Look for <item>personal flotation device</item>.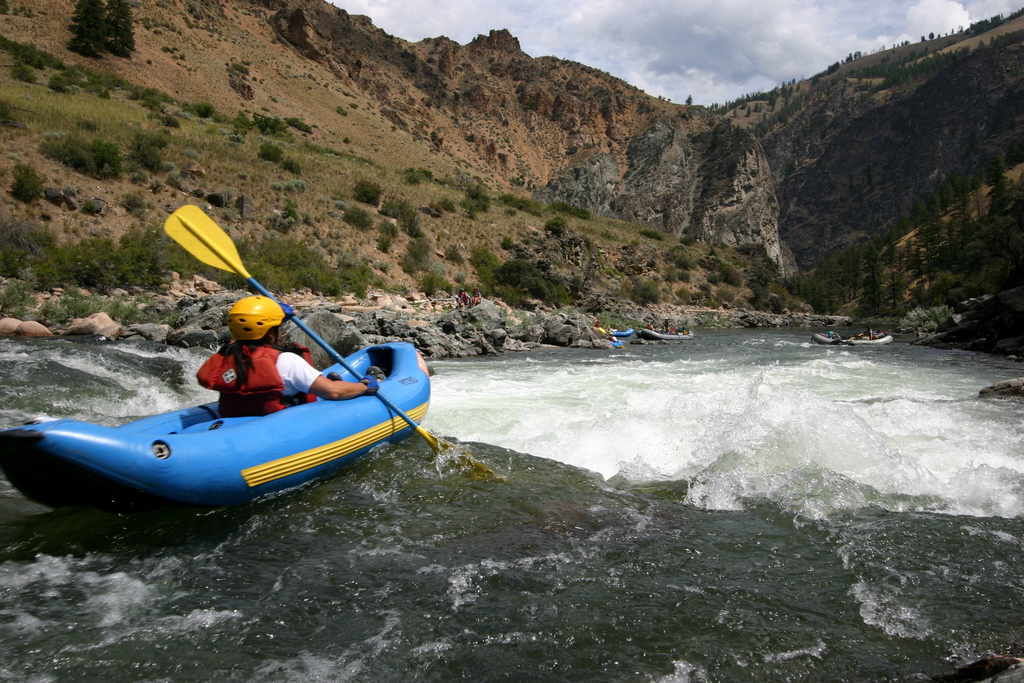
Found: <region>198, 343, 320, 415</region>.
